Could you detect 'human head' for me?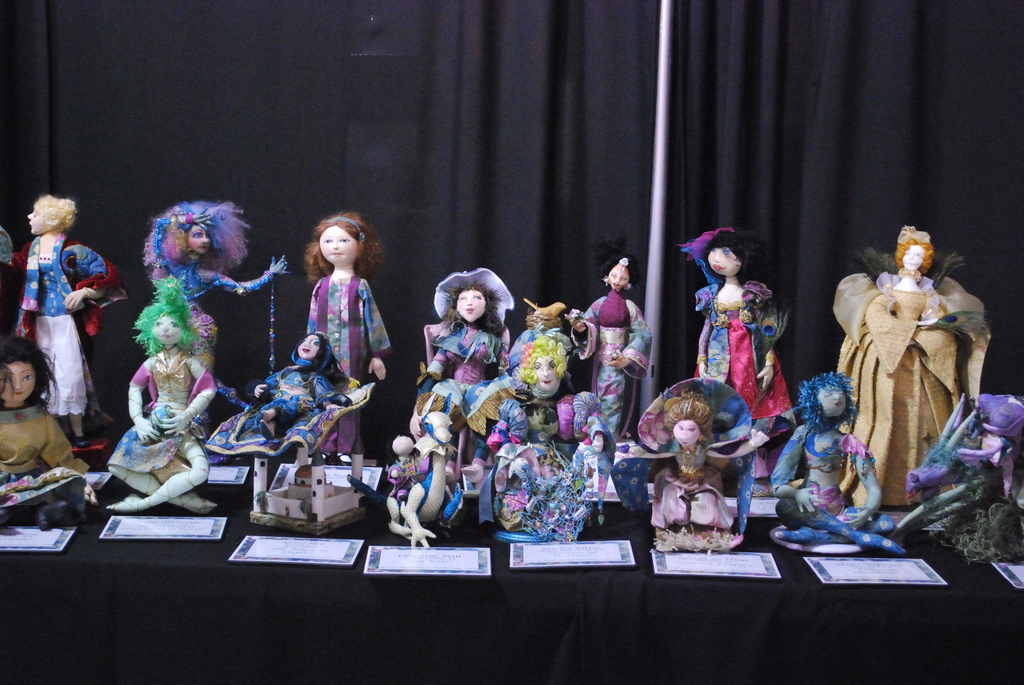
Detection result: l=129, t=282, r=201, b=345.
